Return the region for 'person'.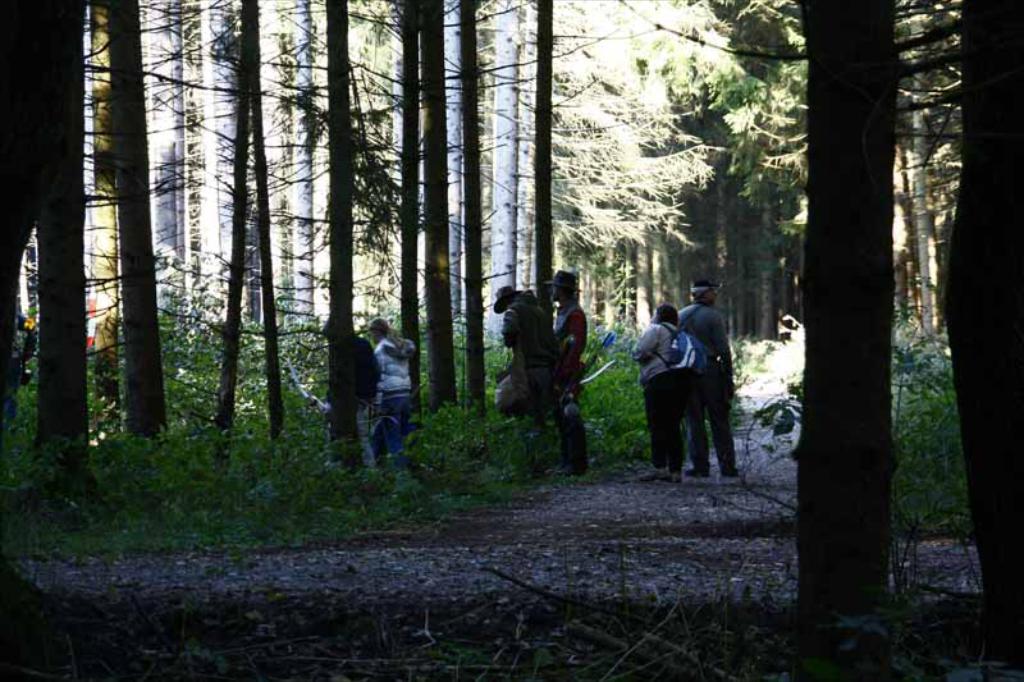
x1=690, y1=278, x2=727, y2=472.
